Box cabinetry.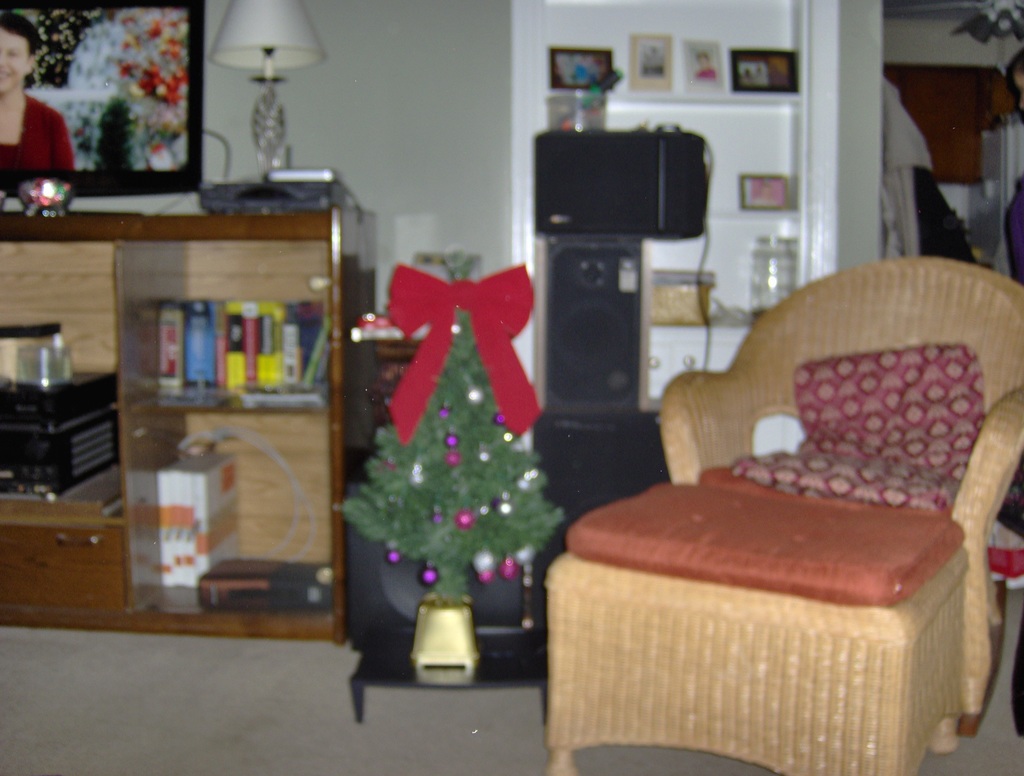
(x1=0, y1=521, x2=126, y2=611).
